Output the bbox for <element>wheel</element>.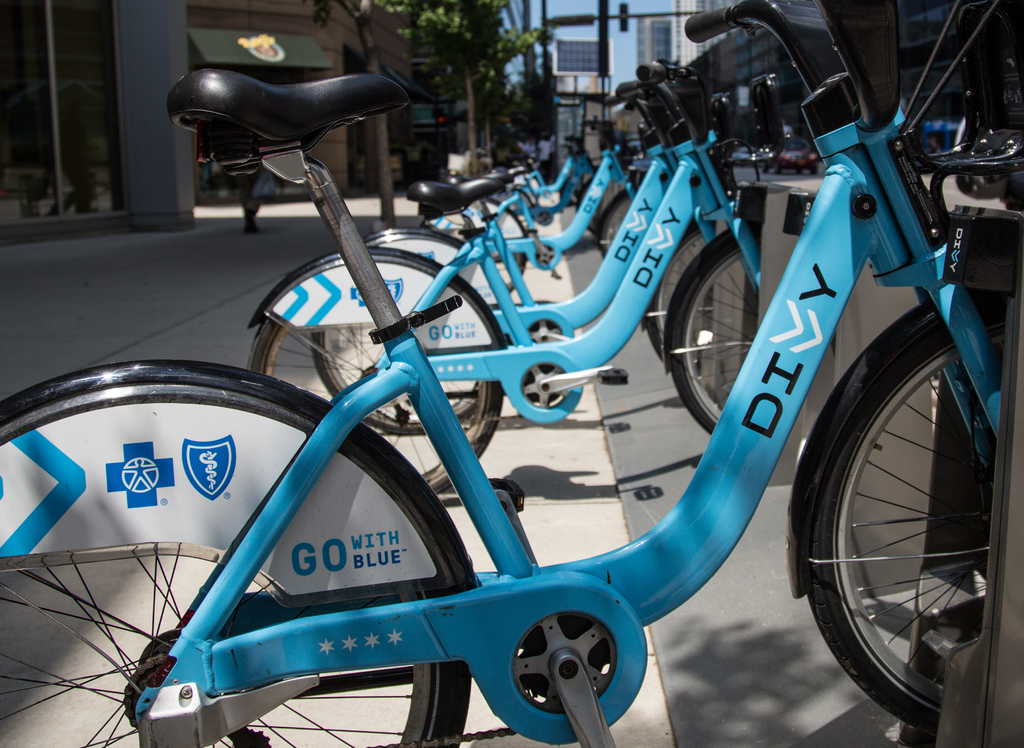
<box>308,232,501,434</box>.
